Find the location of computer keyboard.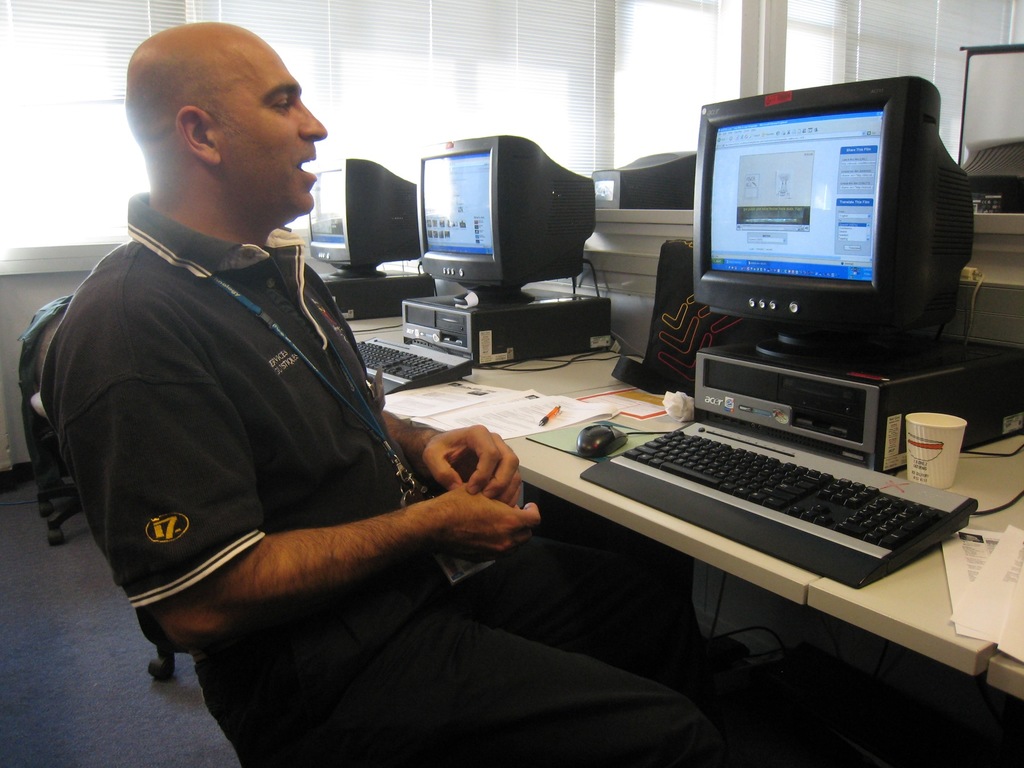
Location: 358 335 474 396.
